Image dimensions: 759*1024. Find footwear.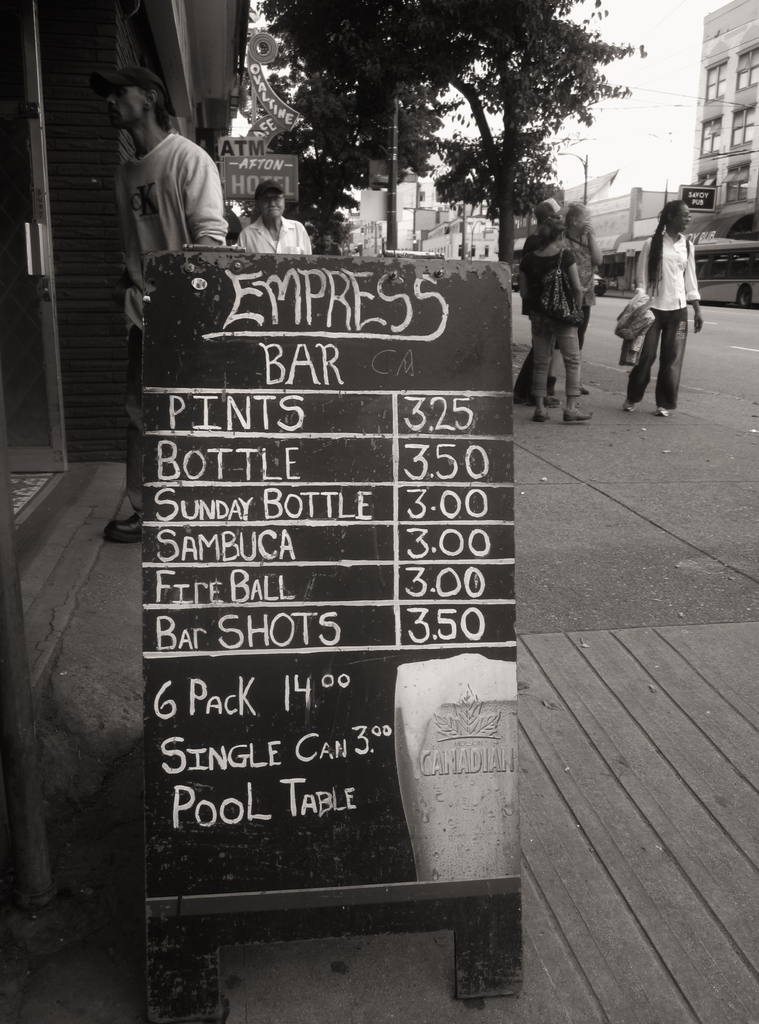
box(566, 400, 597, 424).
